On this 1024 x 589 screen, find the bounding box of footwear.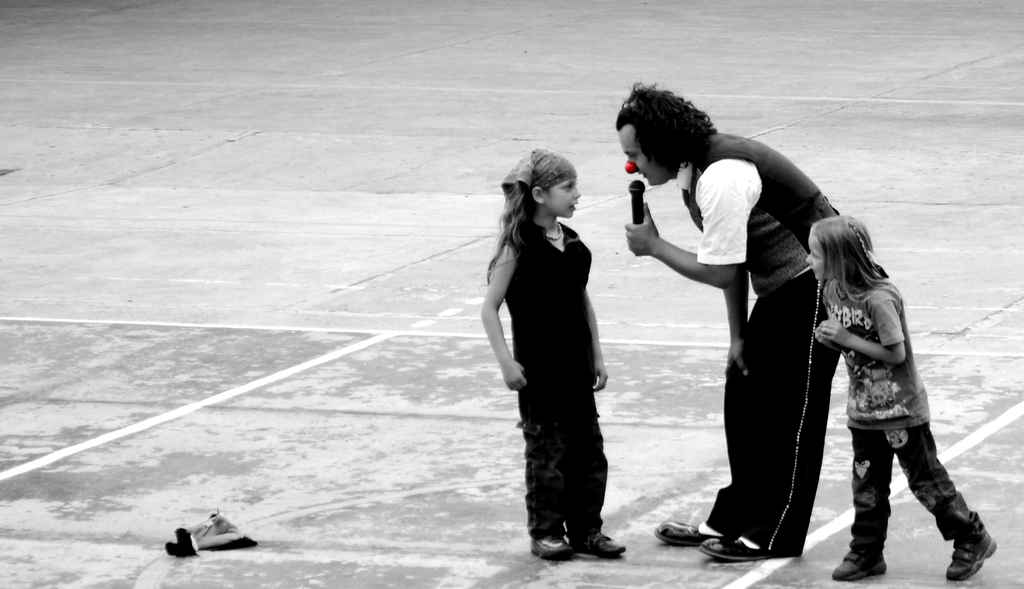
Bounding box: (left=652, top=517, right=716, bottom=548).
